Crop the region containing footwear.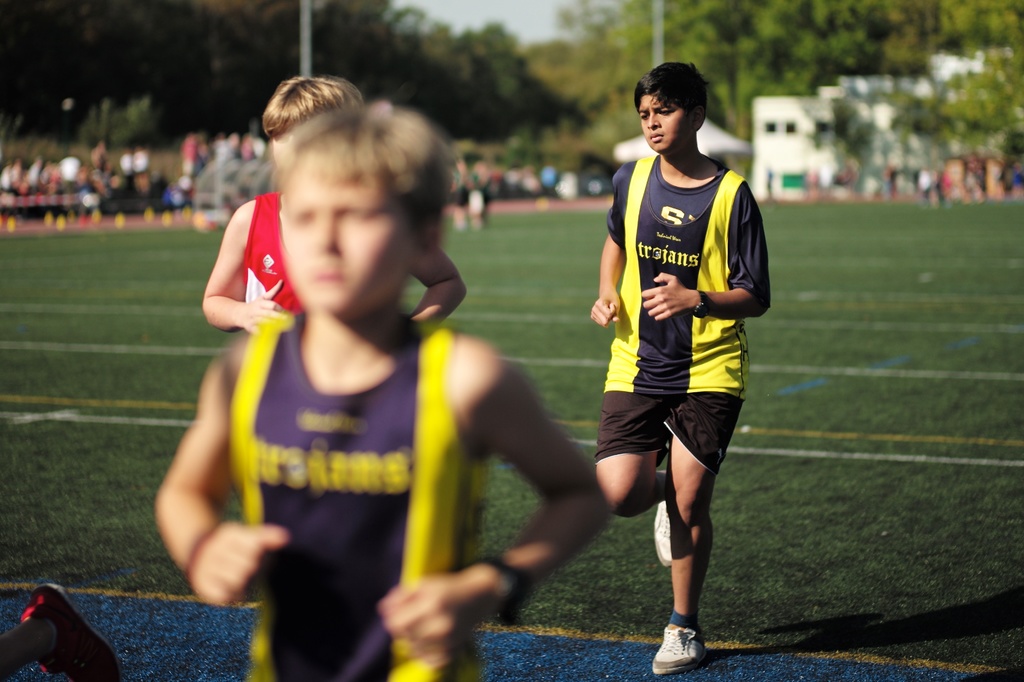
Crop region: (x1=657, y1=597, x2=717, y2=665).
